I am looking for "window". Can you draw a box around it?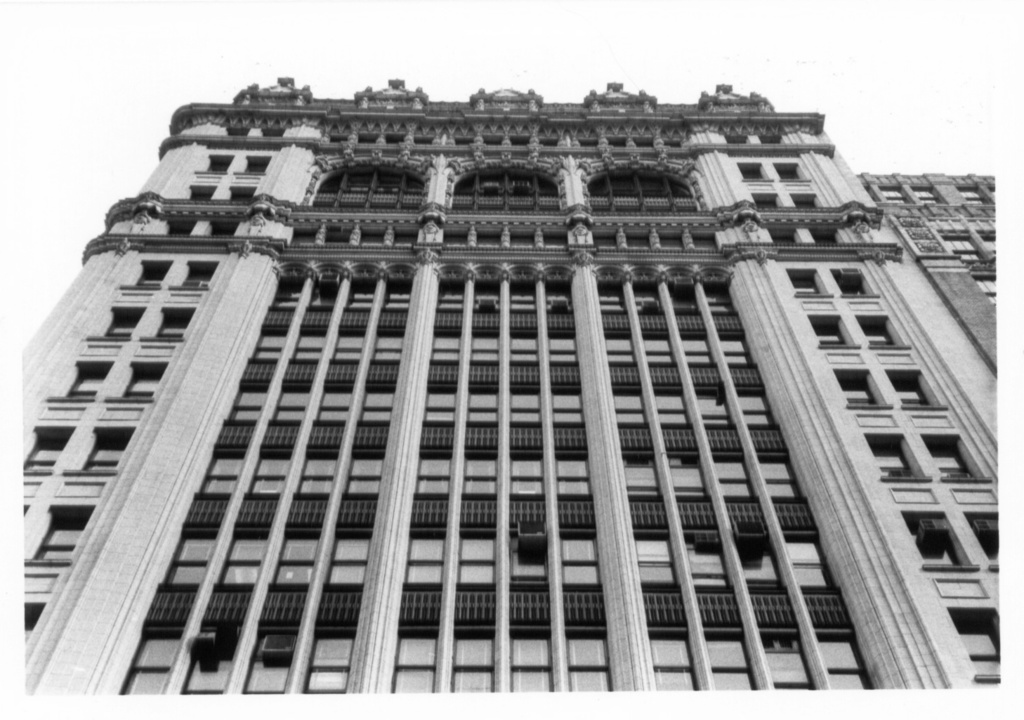
Sure, the bounding box is {"x1": 86, "y1": 431, "x2": 129, "y2": 467}.
